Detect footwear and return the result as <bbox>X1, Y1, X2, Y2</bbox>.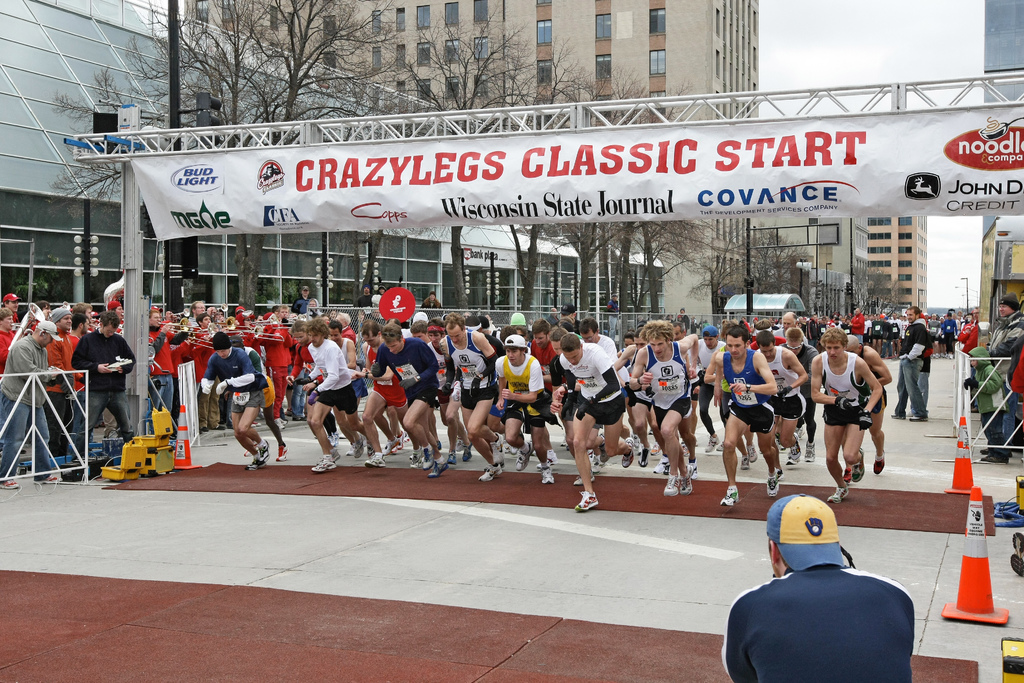
<bbox>277, 420, 285, 435</bbox>.
